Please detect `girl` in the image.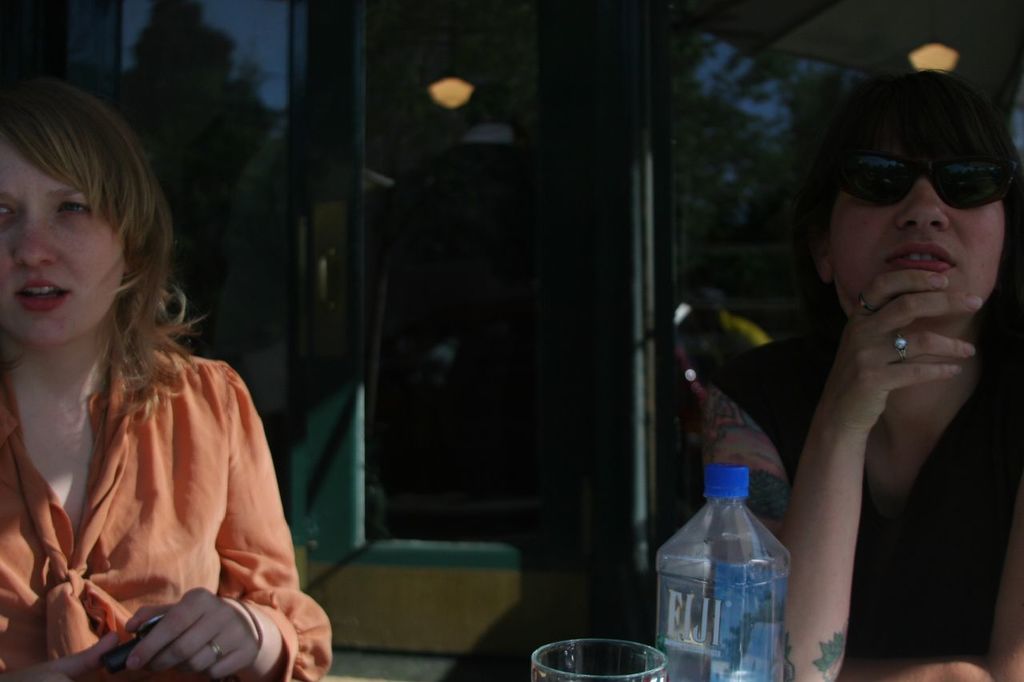
<bbox>0, 74, 333, 681</bbox>.
